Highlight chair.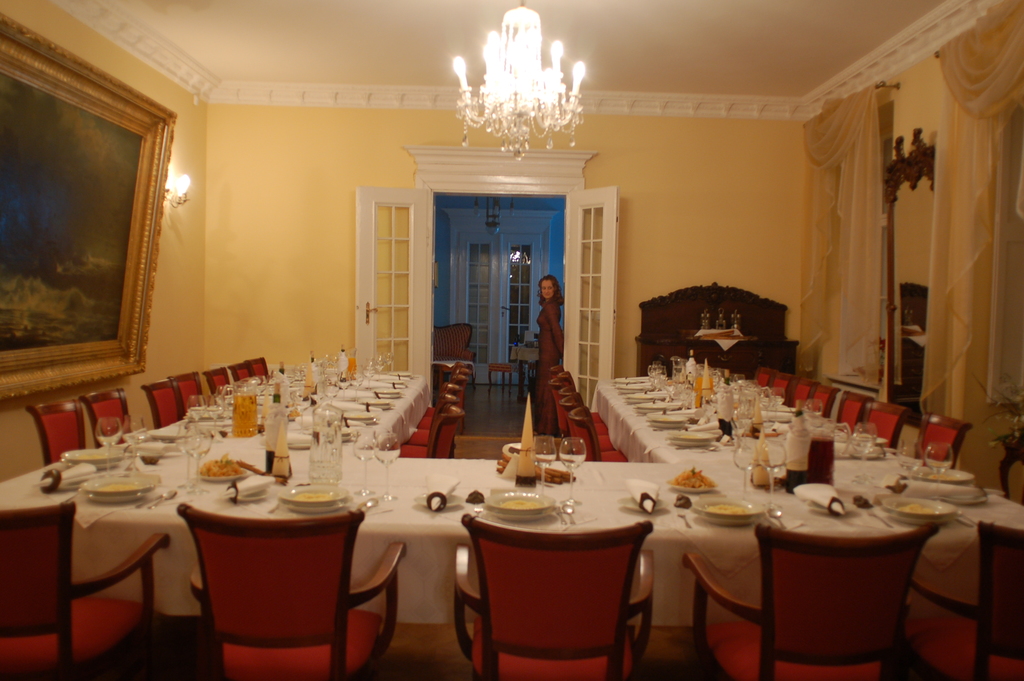
Highlighted region: 752/370/778/388.
